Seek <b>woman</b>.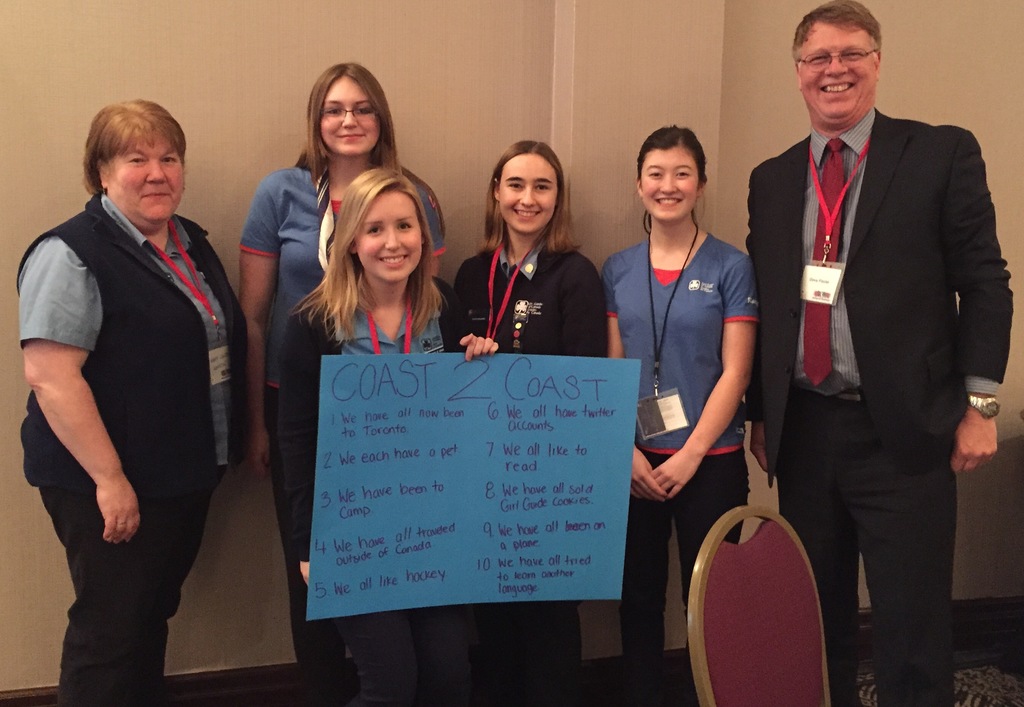
pyautogui.locateOnScreen(604, 122, 757, 706).
